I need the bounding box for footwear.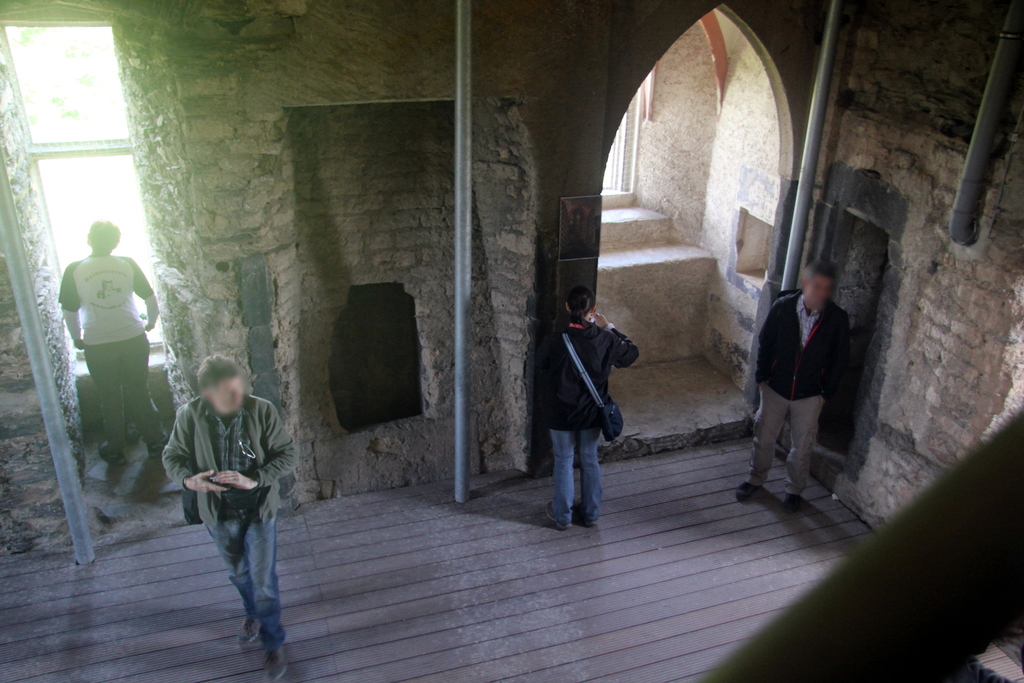
Here it is: {"left": 550, "top": 499, "right": 568, "bottom": 535}.
